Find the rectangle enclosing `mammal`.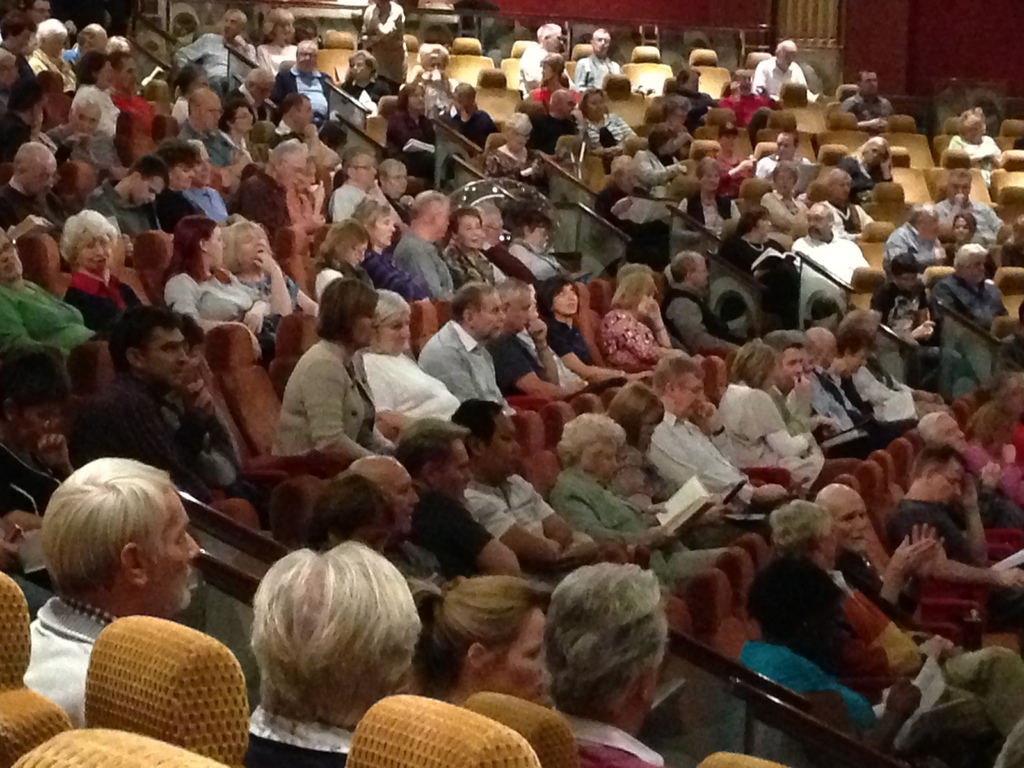
452,396,634,578.
